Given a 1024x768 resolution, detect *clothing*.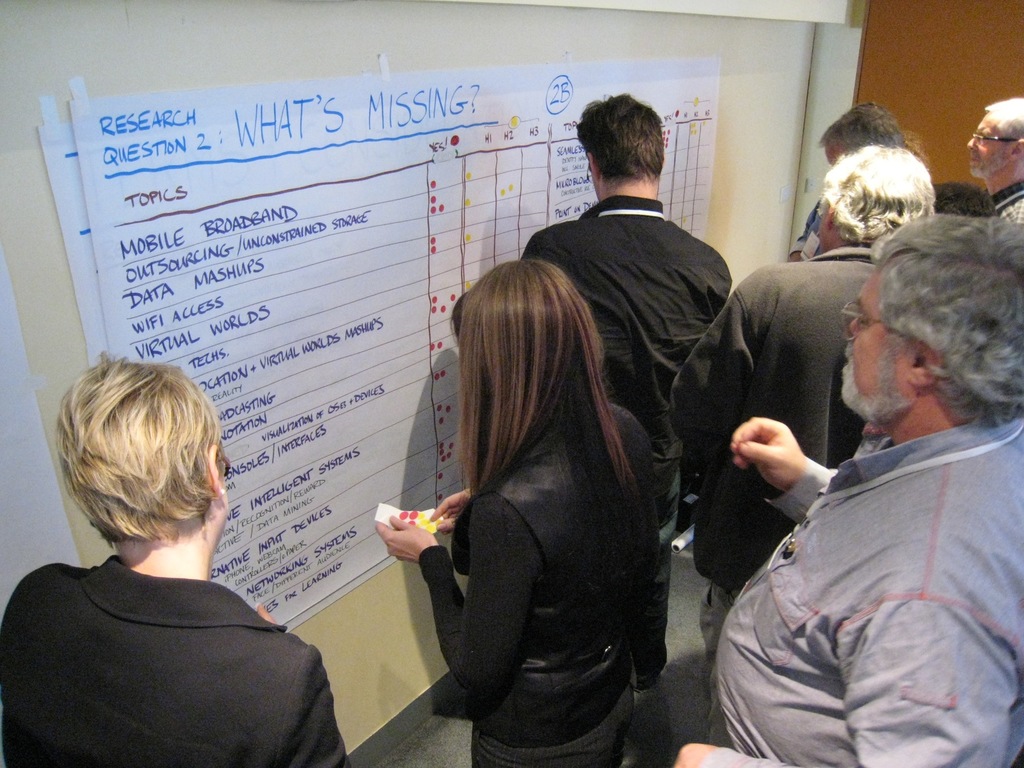
<bbox>0, 552, 346, 765</bbox>.
